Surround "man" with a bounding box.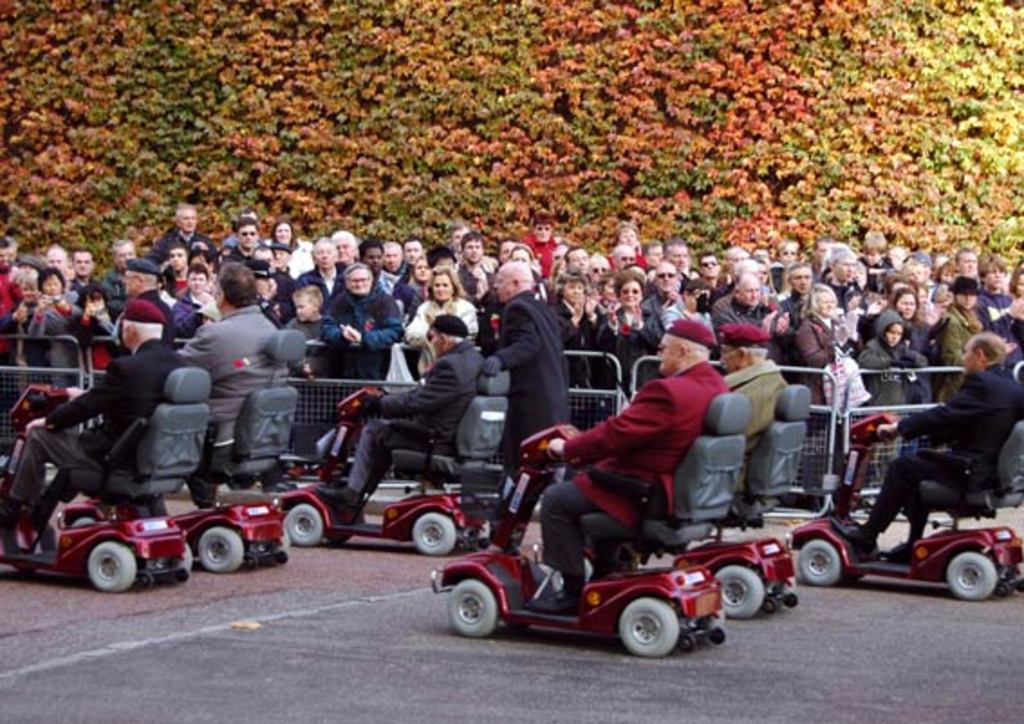
box(0, 235, 18, 314).
